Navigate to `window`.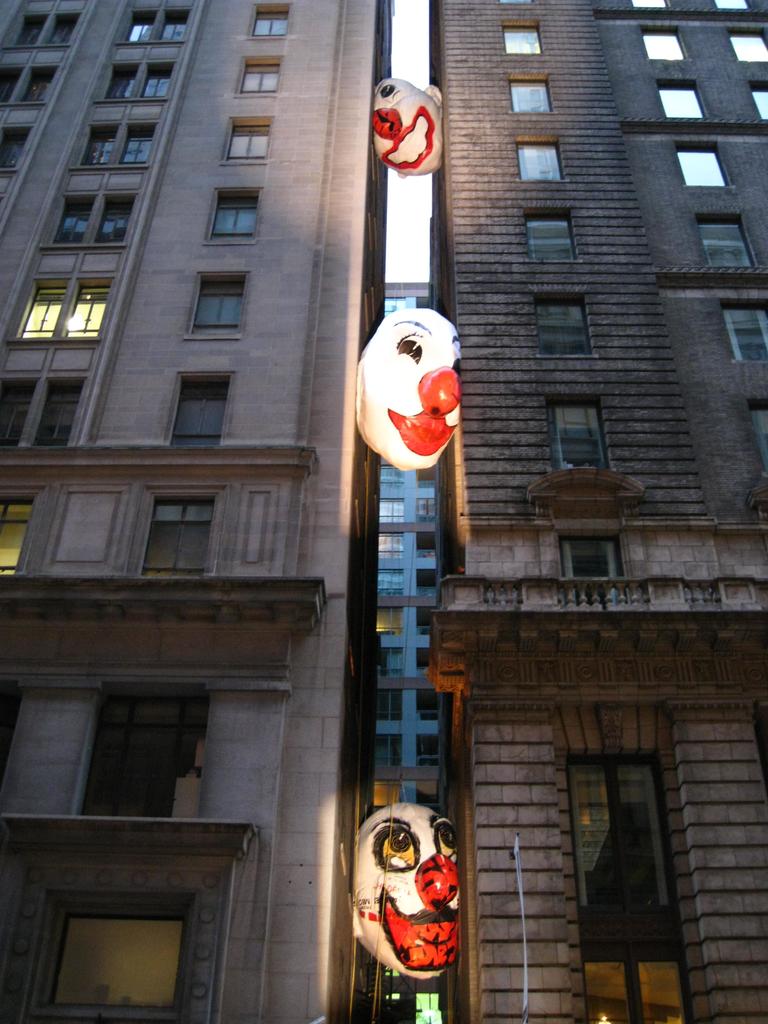
Navigation target: x1=191, y1=273, x2=245, y2=340.
